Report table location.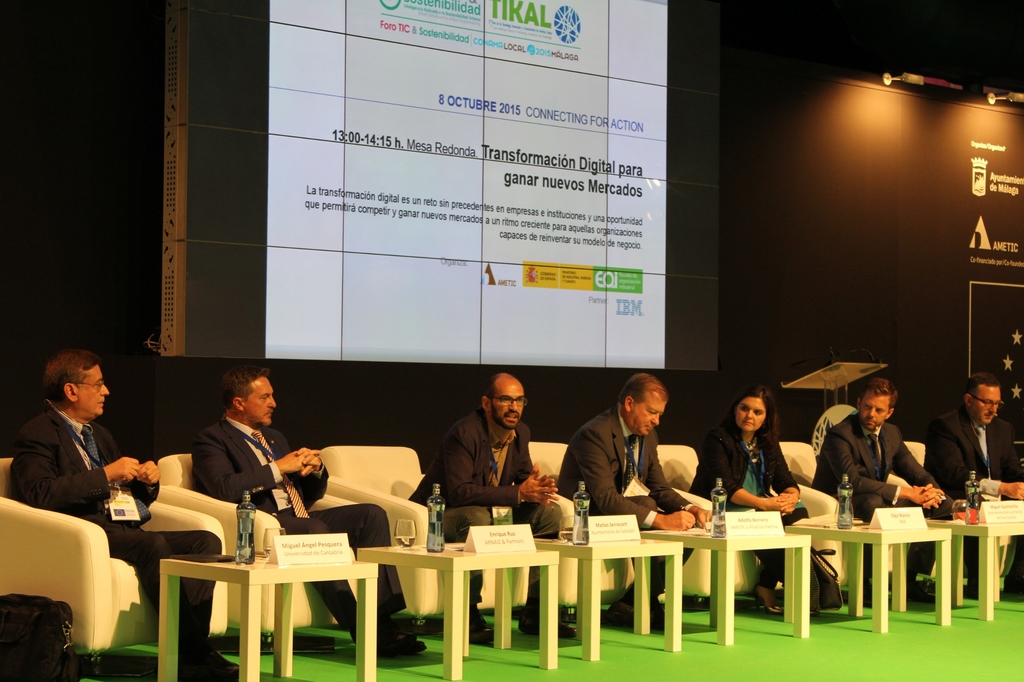
Report: [515,539,687,655].
